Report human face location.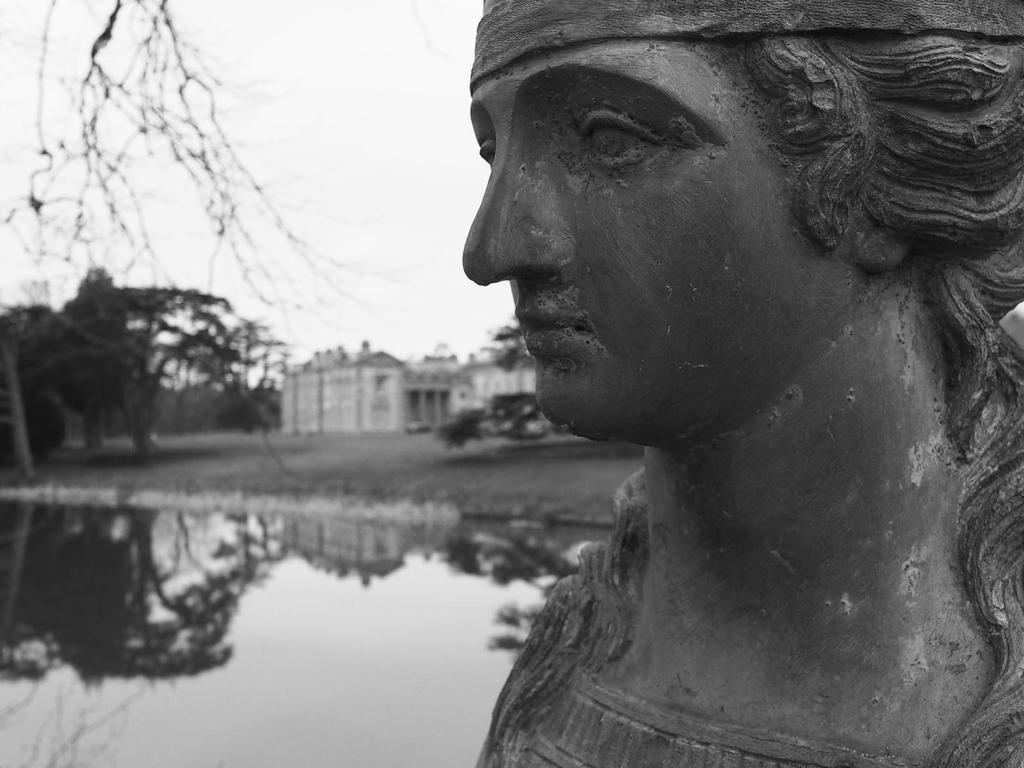
Report: x1=456 y1=1 x2=816 y2=442.
